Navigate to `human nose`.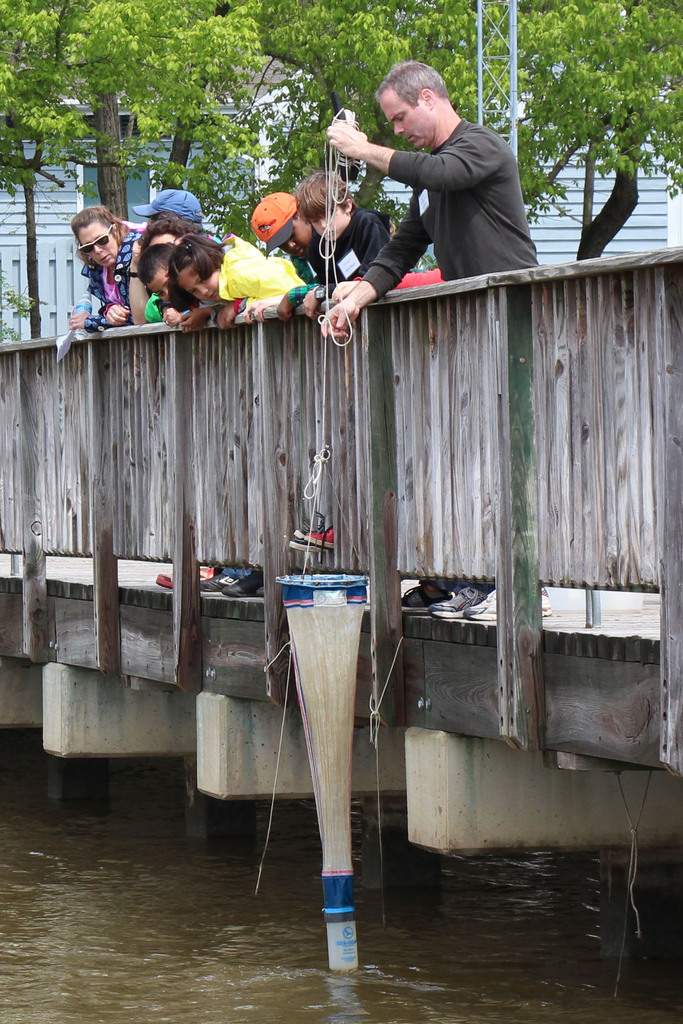
Navigation target: 285,244,299,247.
